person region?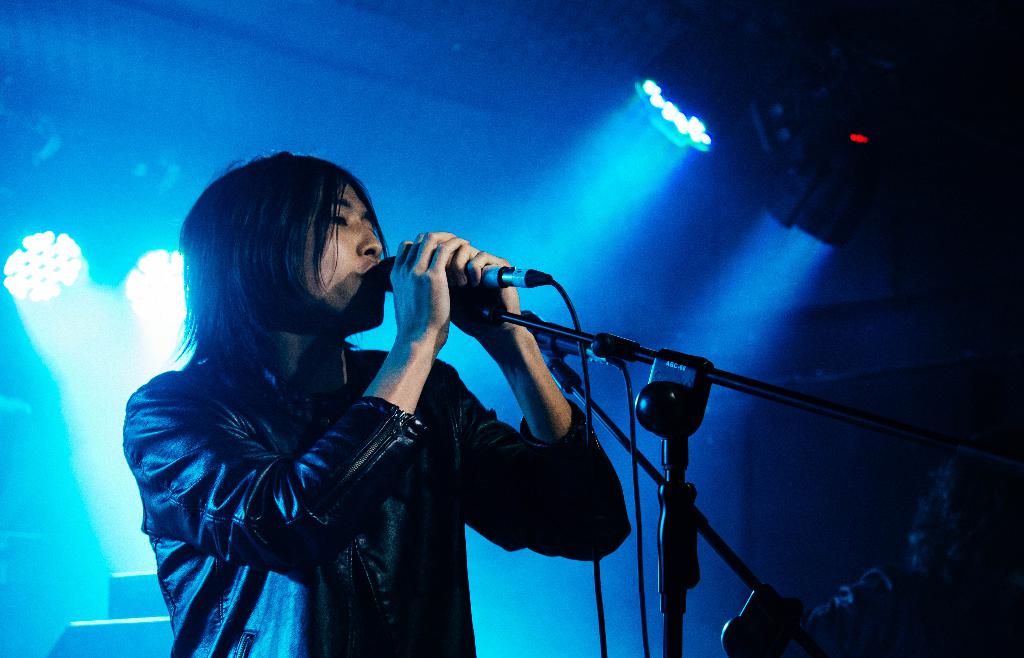
142/166/710/657
